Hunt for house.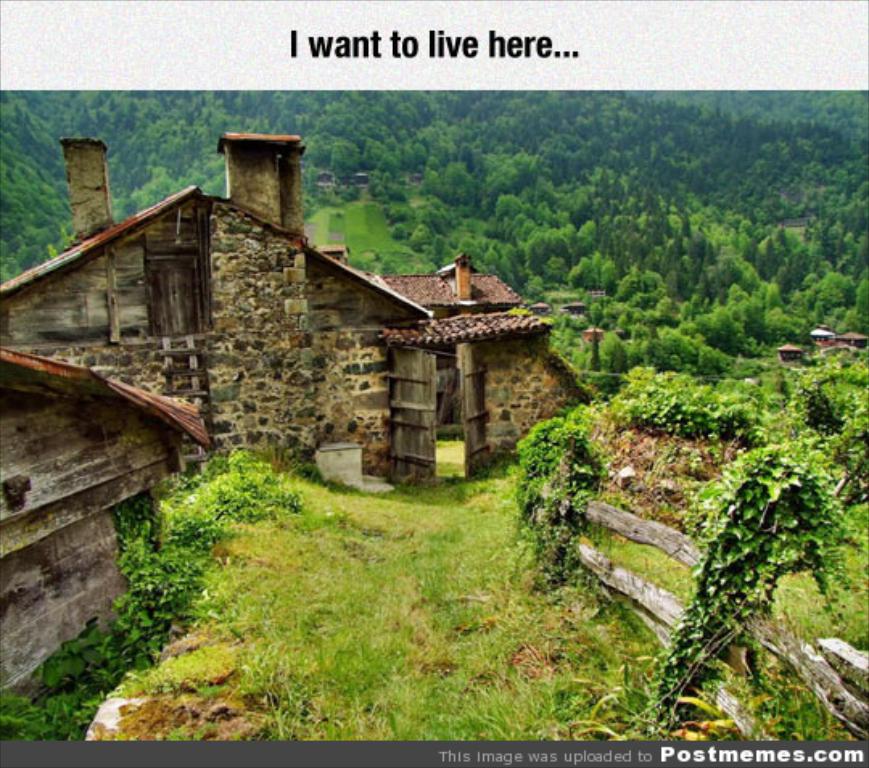
Hunted down at locate(776, 340, 803, 361).
